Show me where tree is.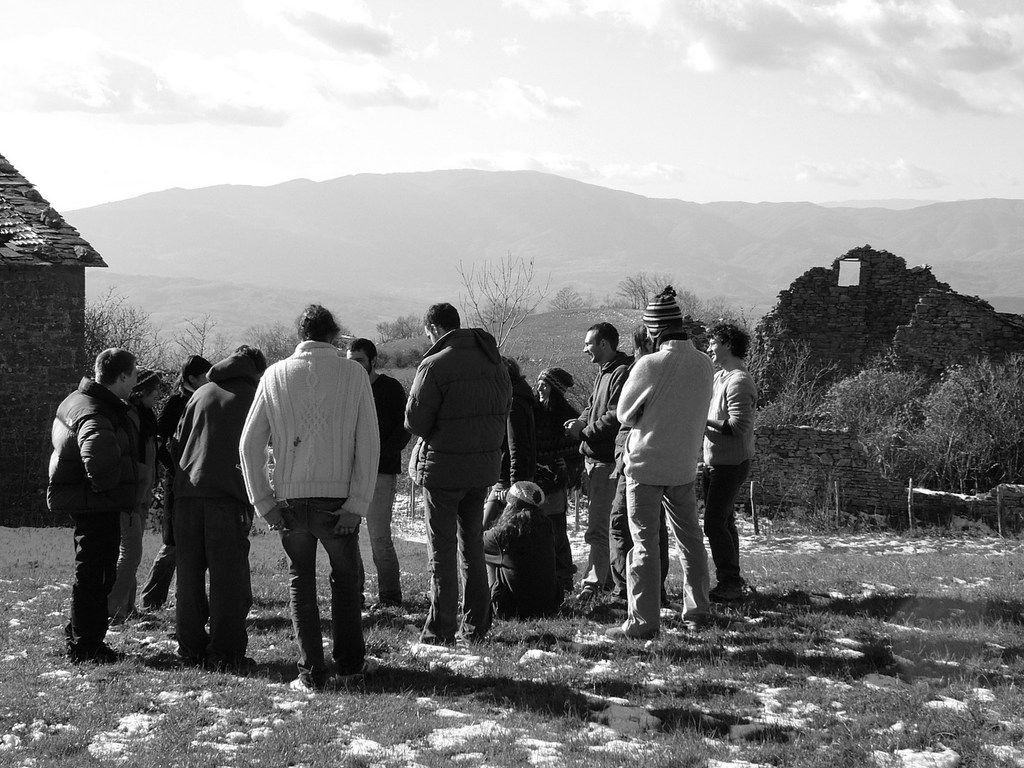
tree is at x1=380, y1=313, x2=434, y2=347.
